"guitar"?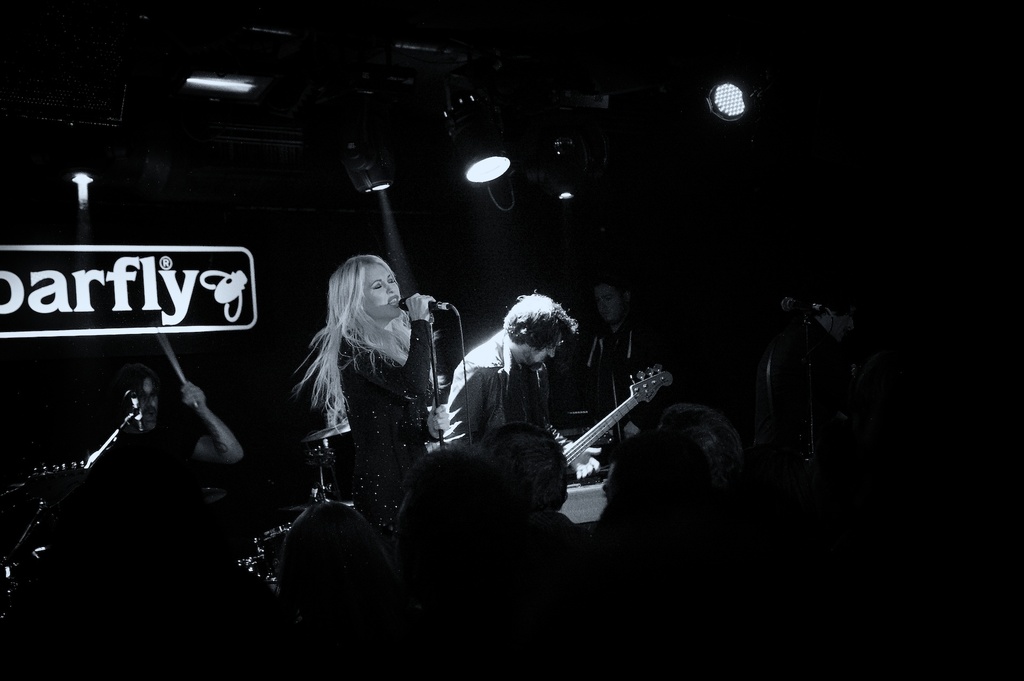
[left=566, top=356, right=675, bottom=466]
